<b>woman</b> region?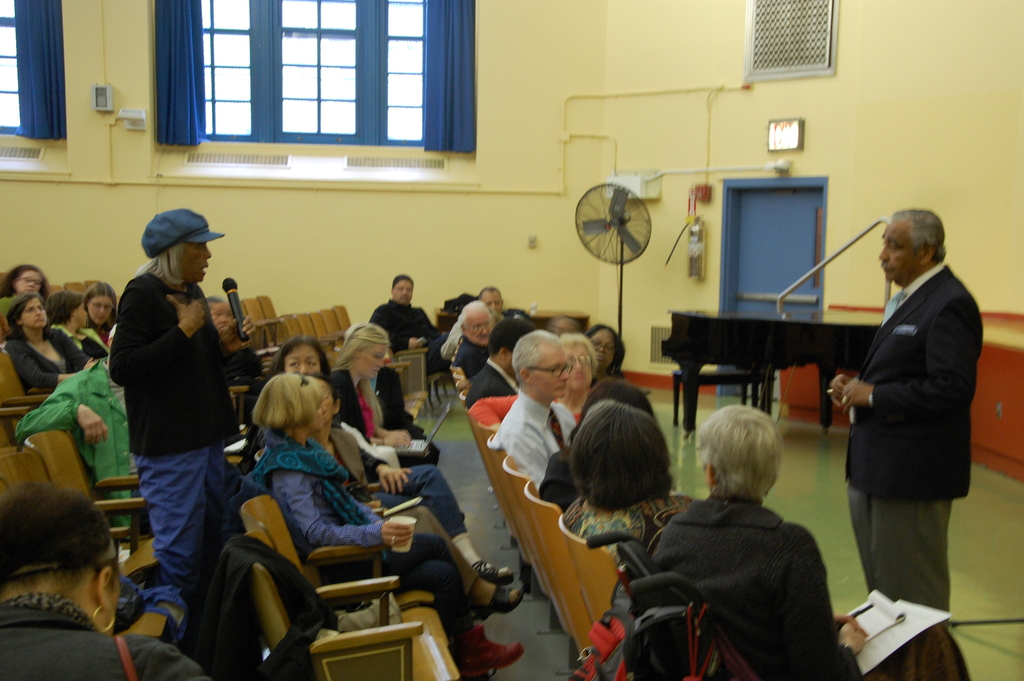
left=85, top=276, right=123, bottom=354
